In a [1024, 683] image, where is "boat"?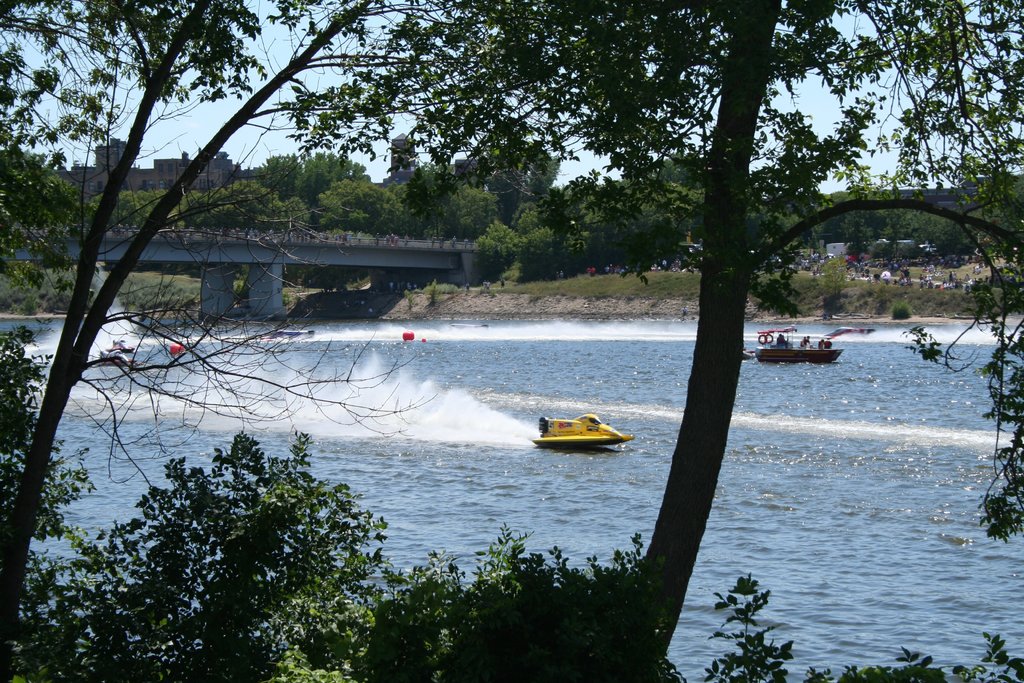
[left=756, top=322, right=842, bottom=363].
